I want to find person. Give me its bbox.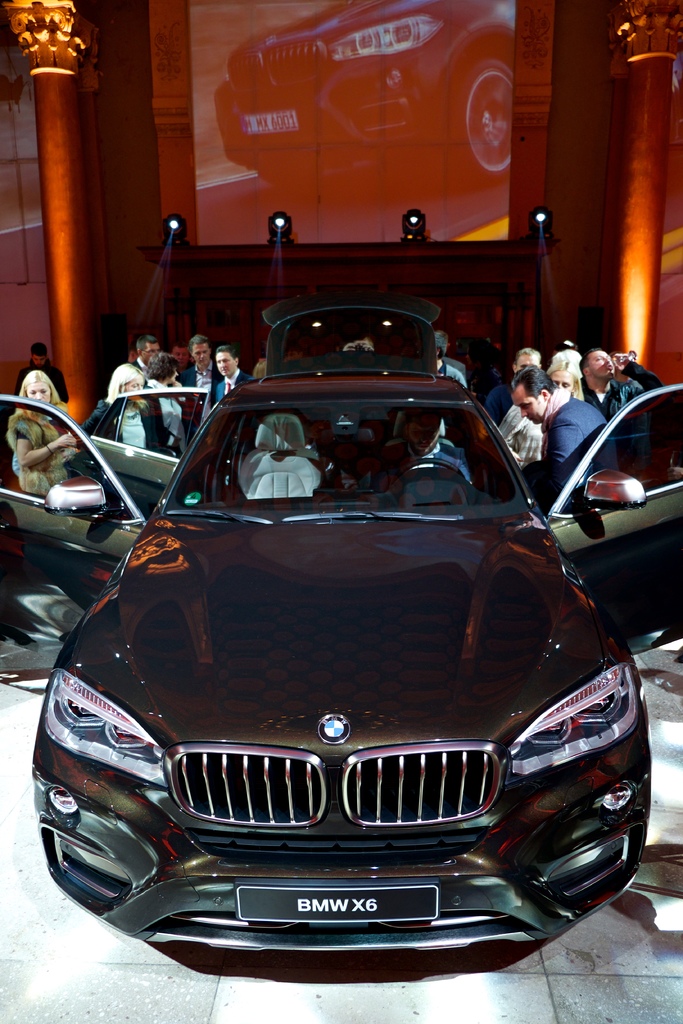
{"x1": 470, "y1": 348, "x2": 552, "y2": 417}.
